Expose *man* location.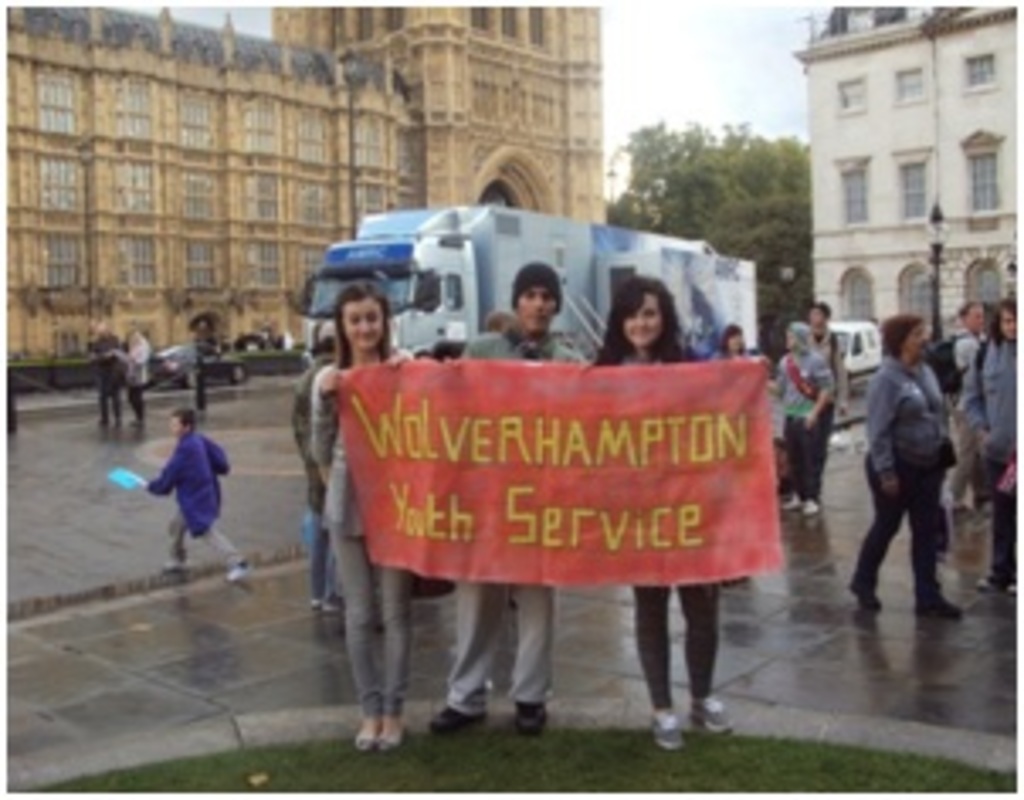
Exposed at {"x1": 132, "y1": 410, "x2": 227, "y2": 576}.
